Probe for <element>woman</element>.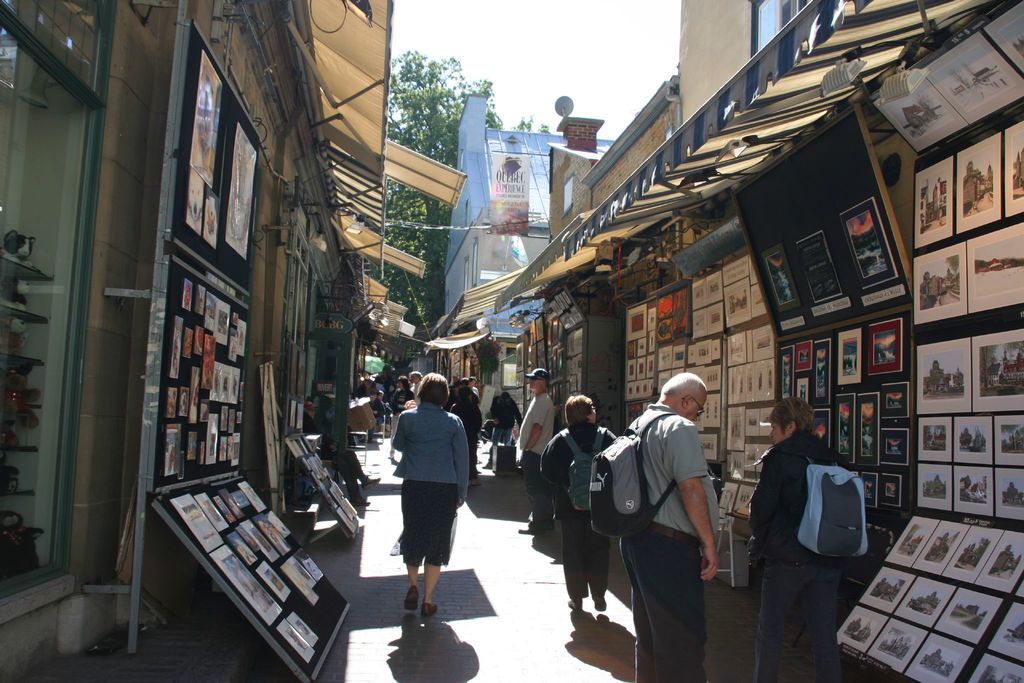
Probe result: bbox=[450, 384, 485, 486].
